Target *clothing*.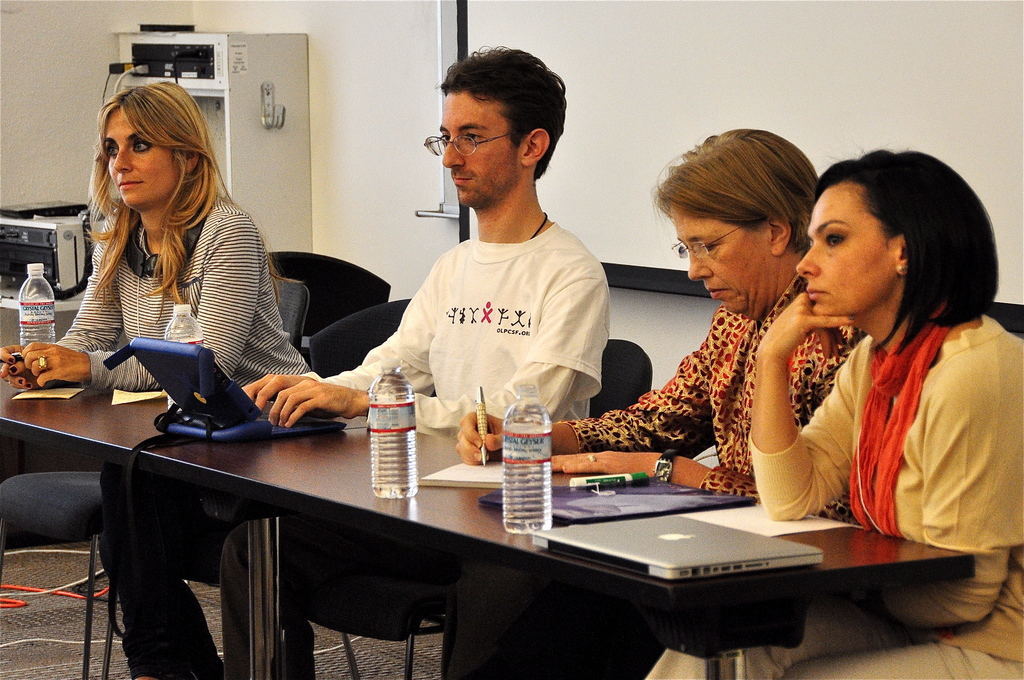
Target region: [228,209,604,679].
